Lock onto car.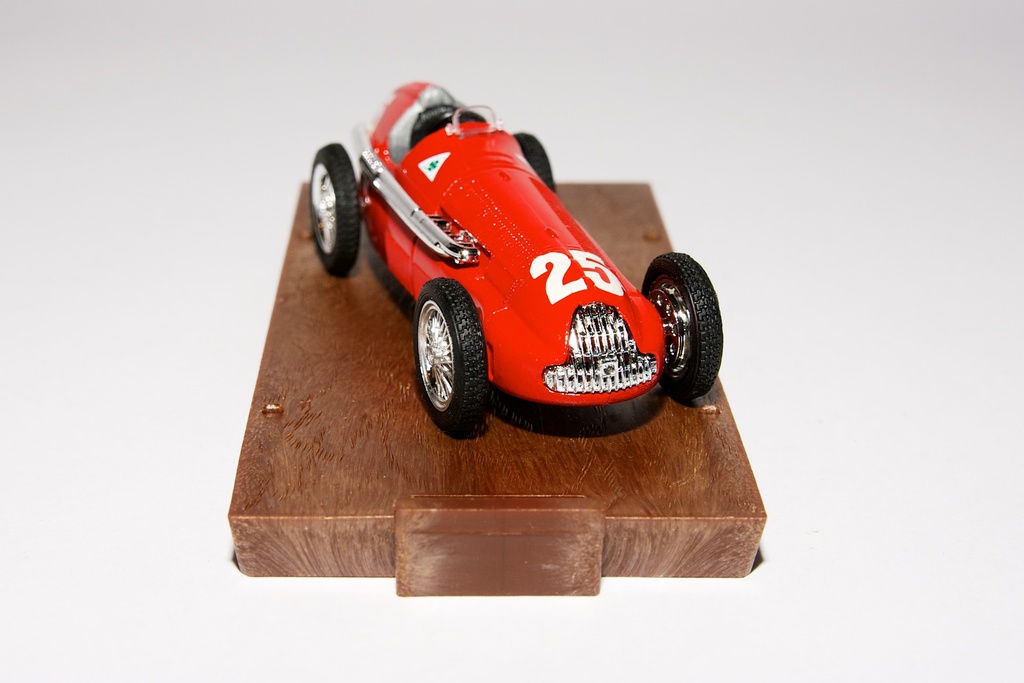
Locked: {"x1": 308, "y1": 78, "x2": 724, "y2": 440}.
